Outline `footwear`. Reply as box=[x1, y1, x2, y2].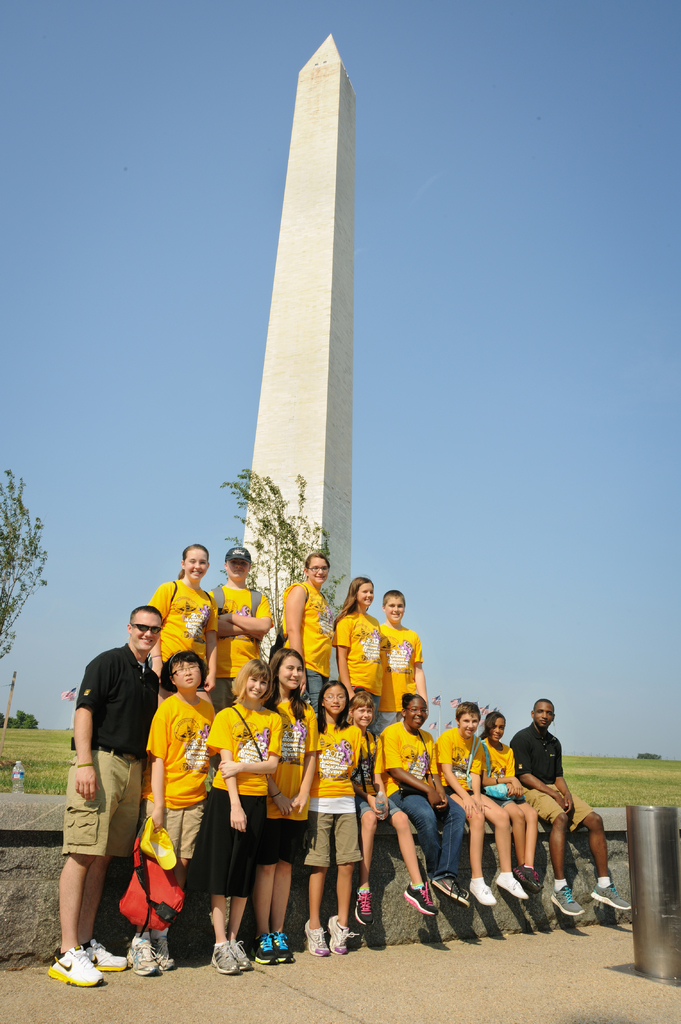
box=[332, 915, 348, 958].
